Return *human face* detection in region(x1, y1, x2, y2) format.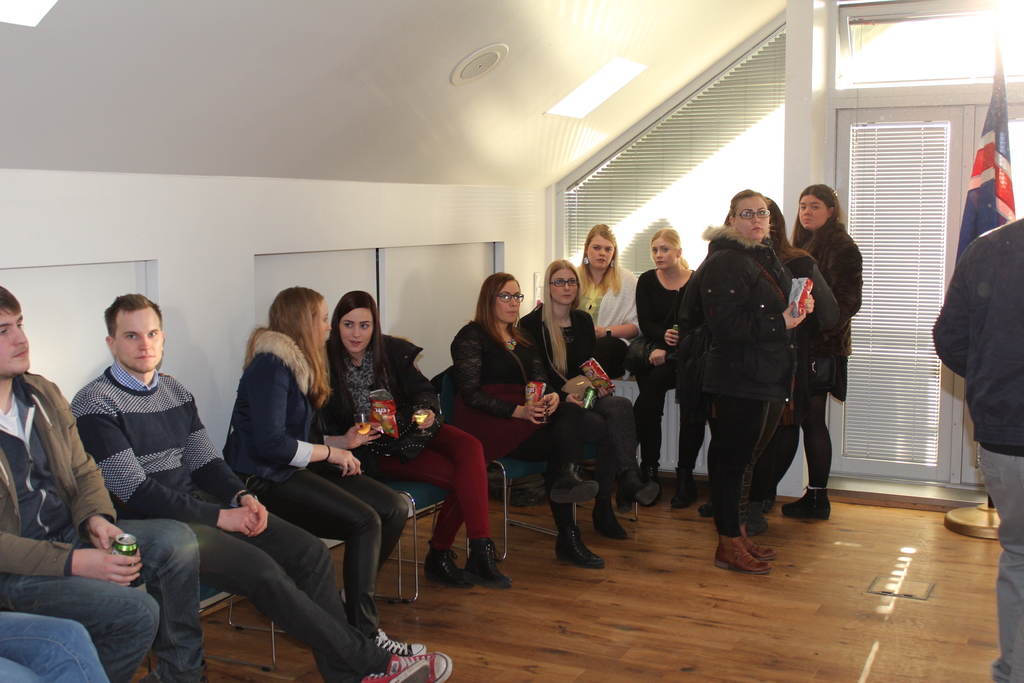
region(797, 192, 834, 230).
